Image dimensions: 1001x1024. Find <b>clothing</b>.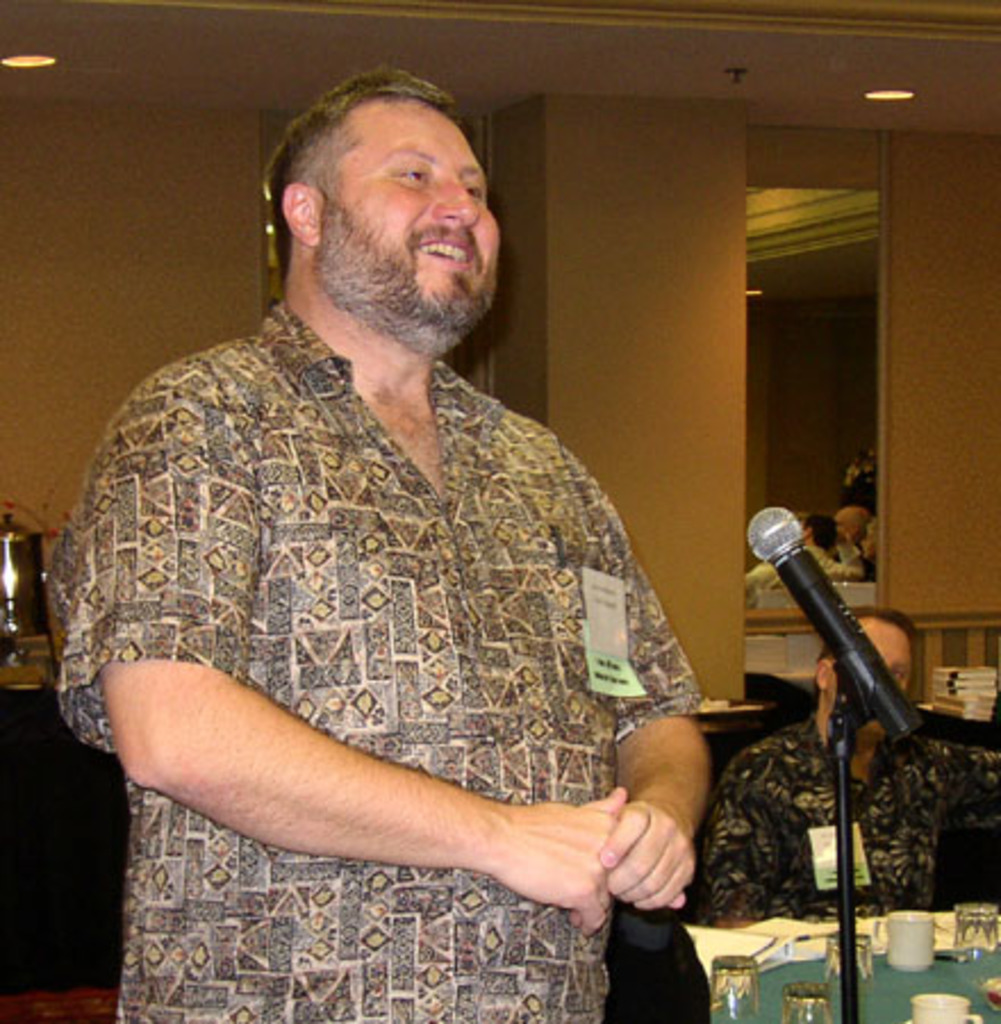
Rect(39, 307, 708, 1022).
